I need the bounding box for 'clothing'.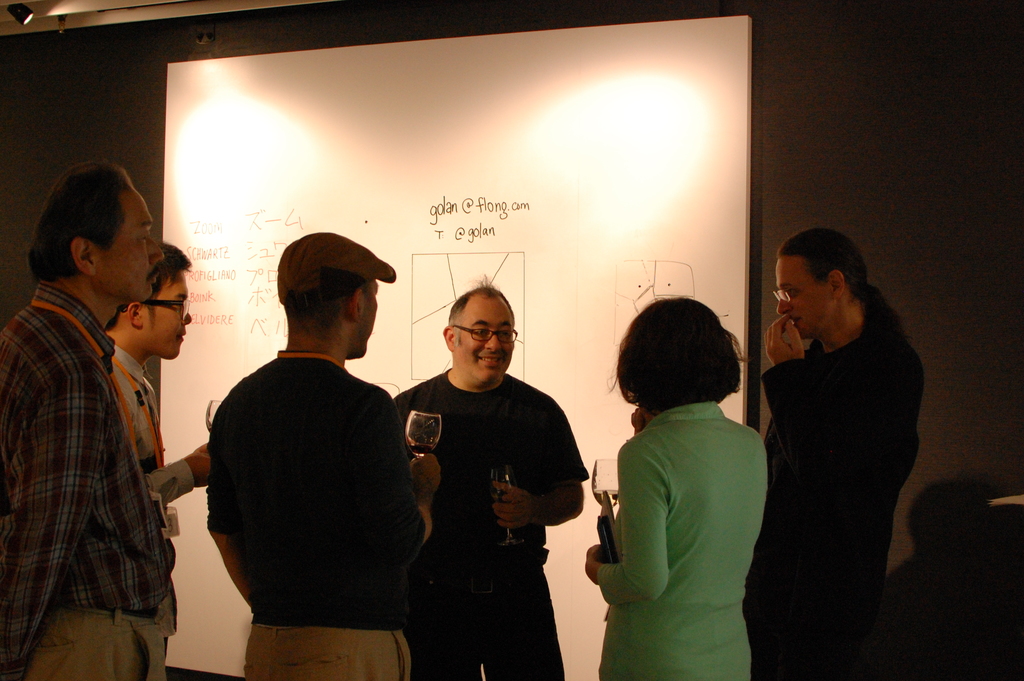
Here it is: box(205, 350, 424, 680).
